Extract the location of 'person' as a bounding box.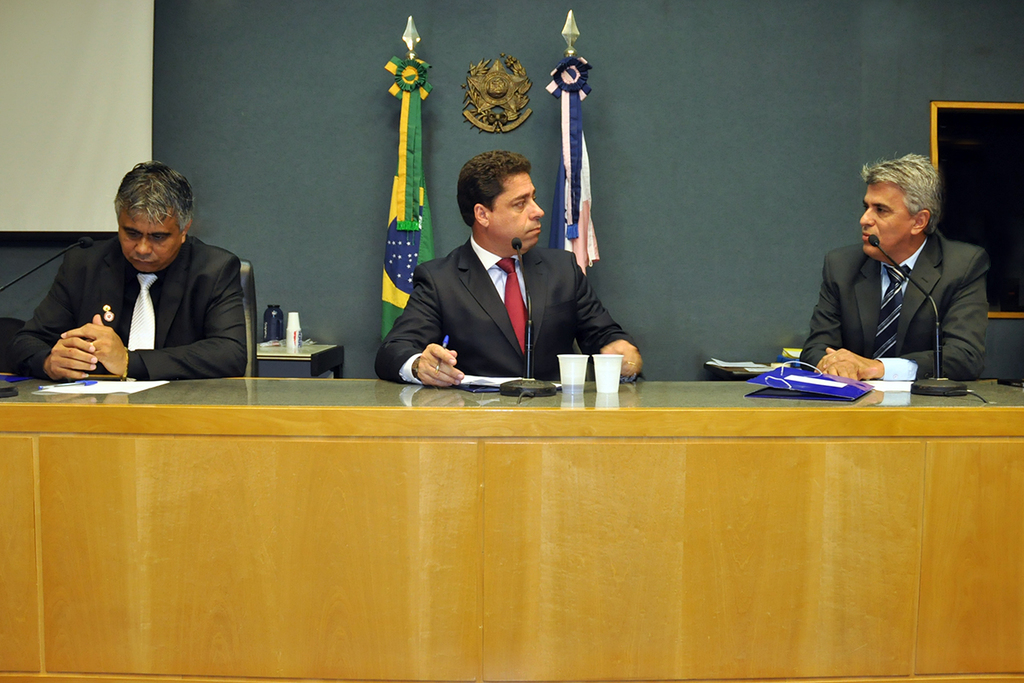
(367,161,634,406).
